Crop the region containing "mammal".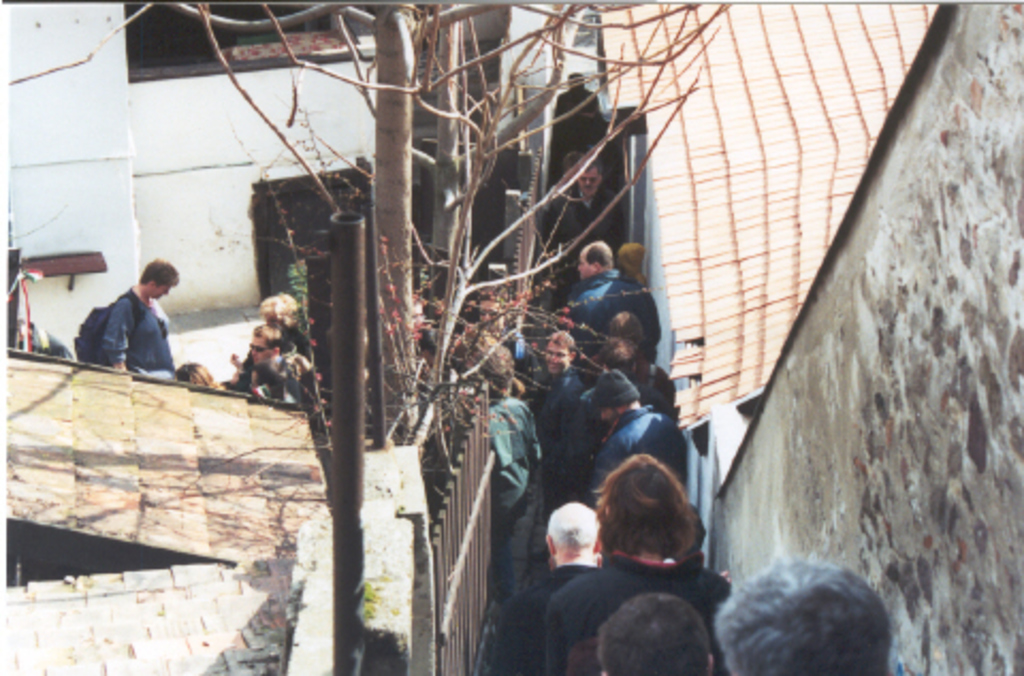
Crop region: select_region(533, 145, 593, 258).
